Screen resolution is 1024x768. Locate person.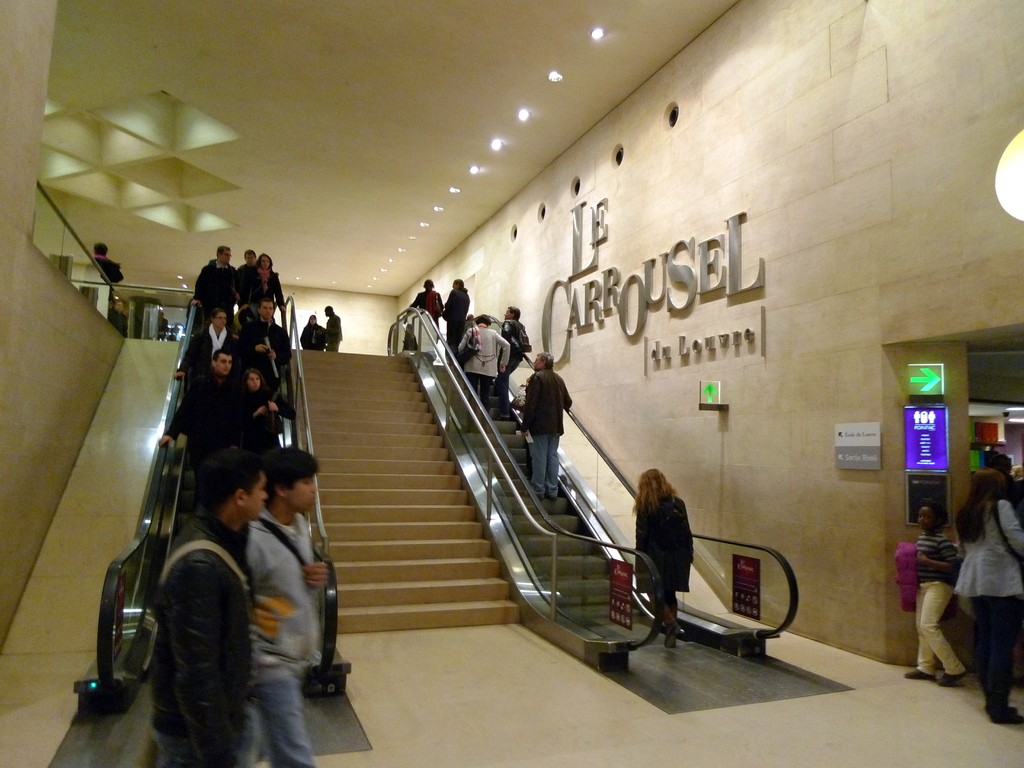
bbox=[453, 311, 513, 431].
